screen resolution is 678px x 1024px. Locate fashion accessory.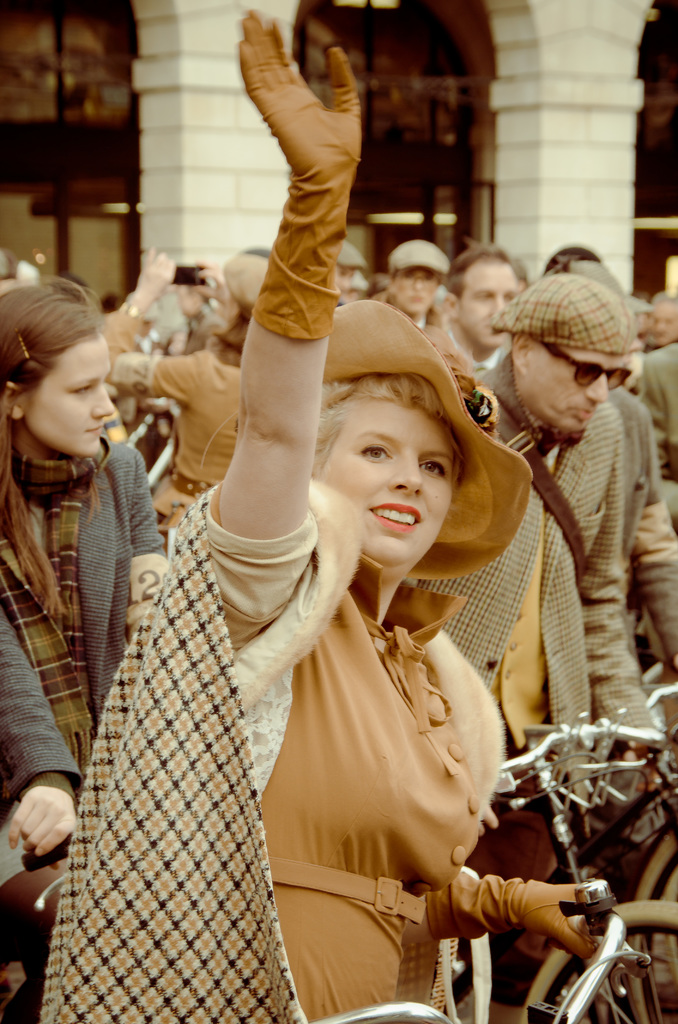
<bbox>0, 436, 111, 796</bbox>.
